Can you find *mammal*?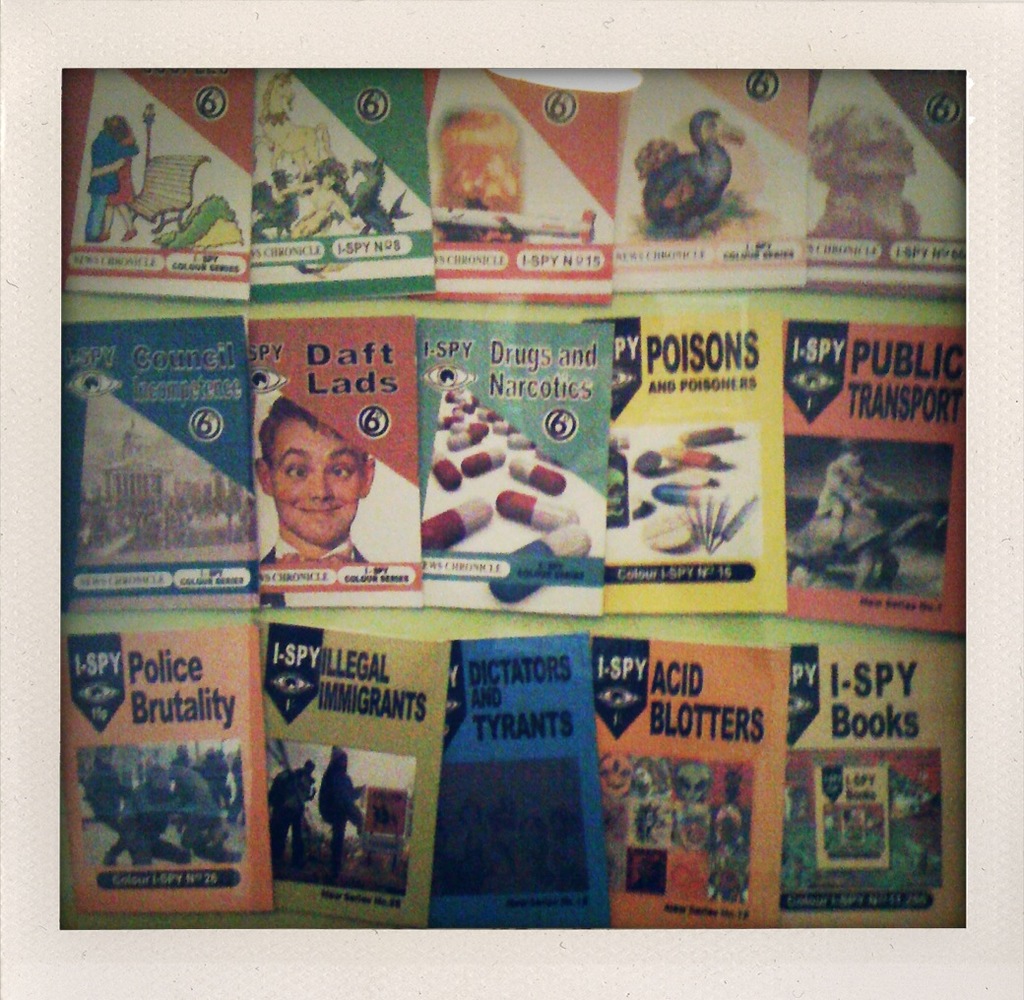
Yes, bounding box: pyautogui.locateOnScreen(271, 758, 320, 874).
